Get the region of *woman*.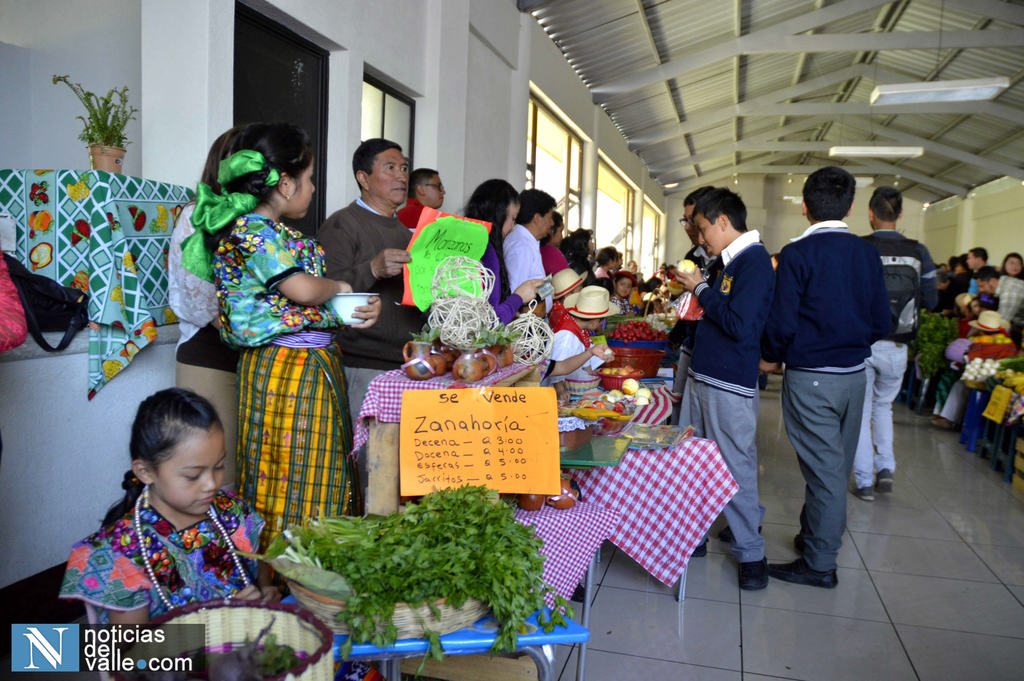
box=[544, 212, 564, 275].
